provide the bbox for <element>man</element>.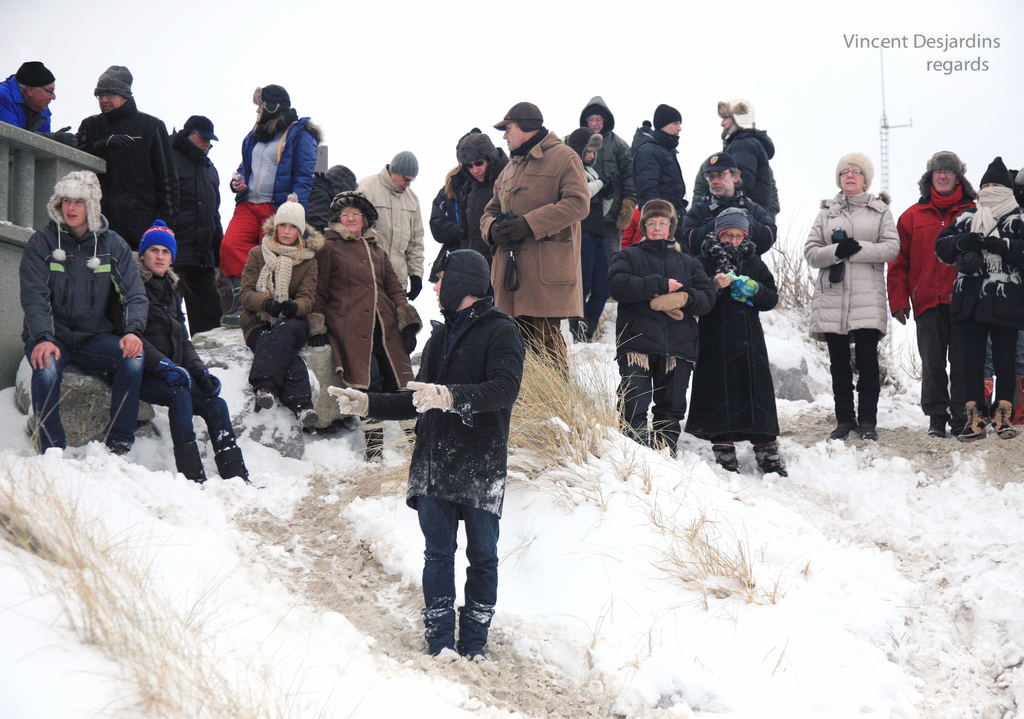
167, 115, 226, 331.
